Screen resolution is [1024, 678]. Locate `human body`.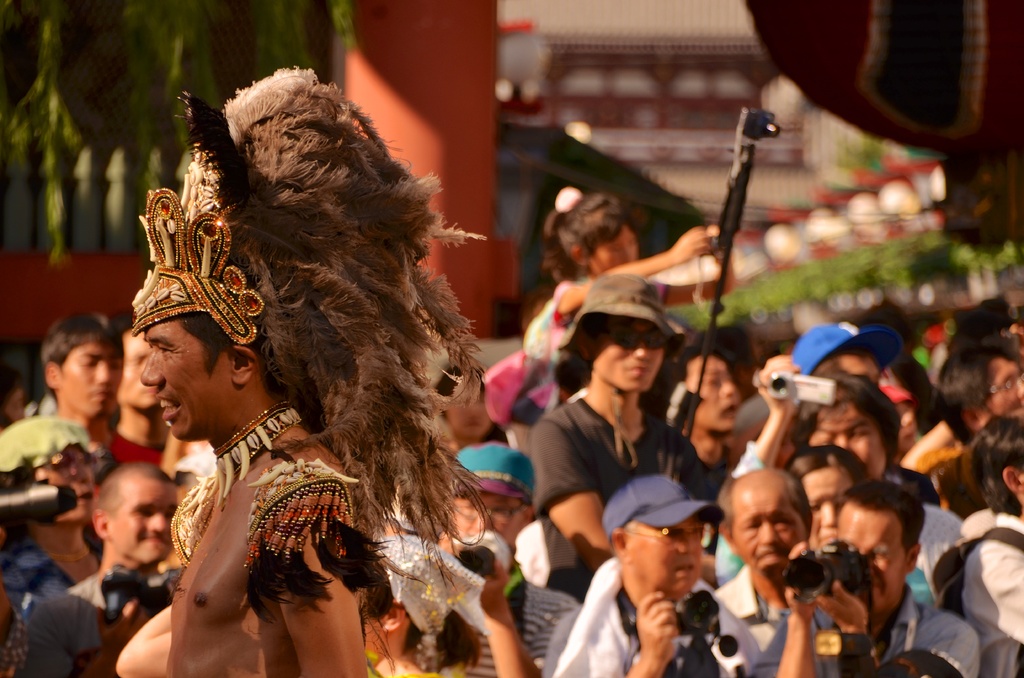
x1=712, y1=466, x2=829, y2=677.
